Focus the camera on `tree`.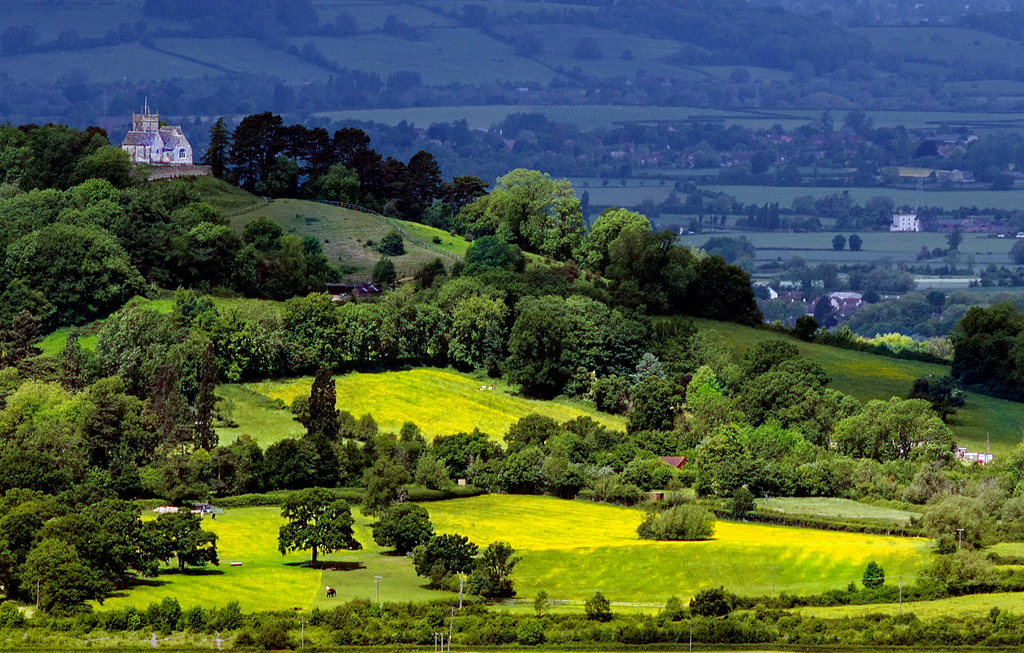
Focus region: detection(15, 543, 106, 624).
